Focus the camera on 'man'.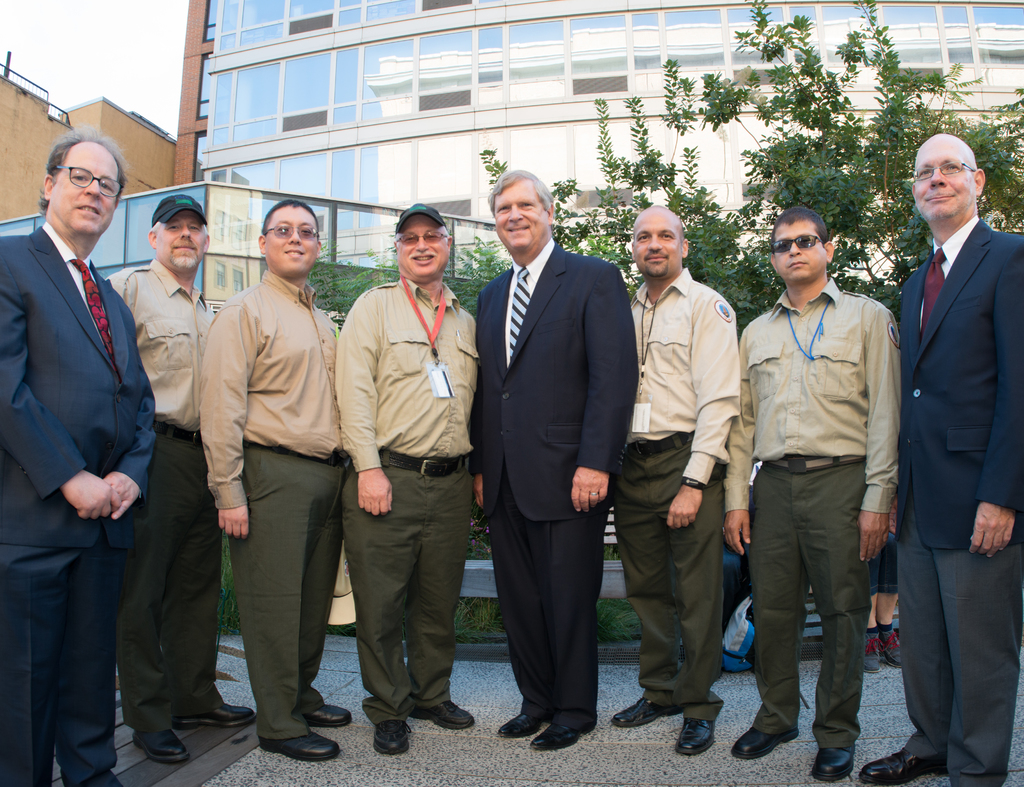
Focus region: (855,131,1023,786).
